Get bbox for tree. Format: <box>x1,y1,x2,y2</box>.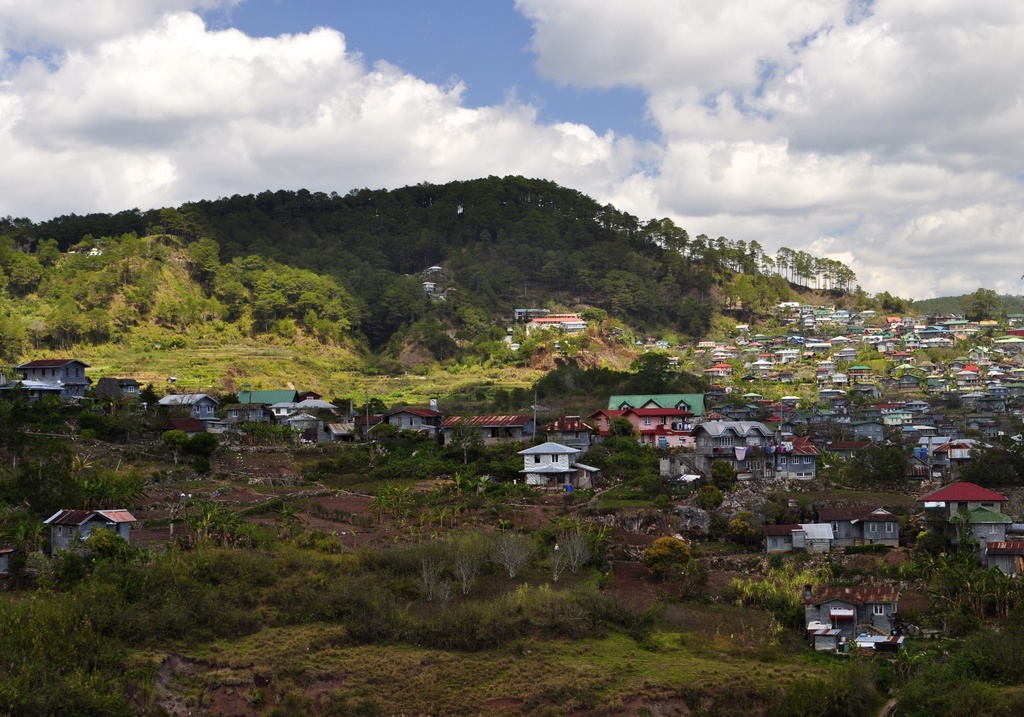
<box>839,441,916,494</box>.
